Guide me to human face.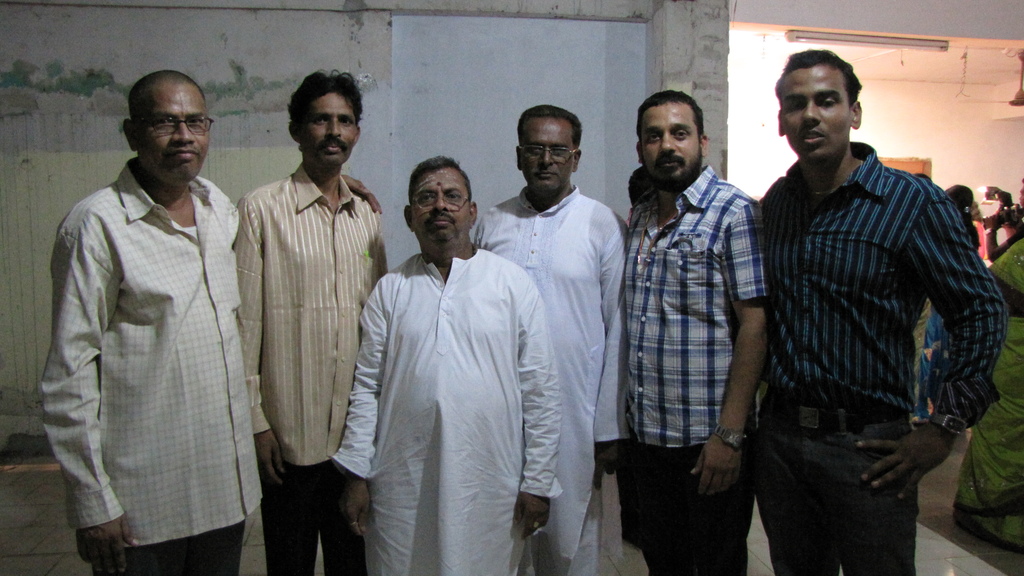
Guidance: 524:113:576:186.
